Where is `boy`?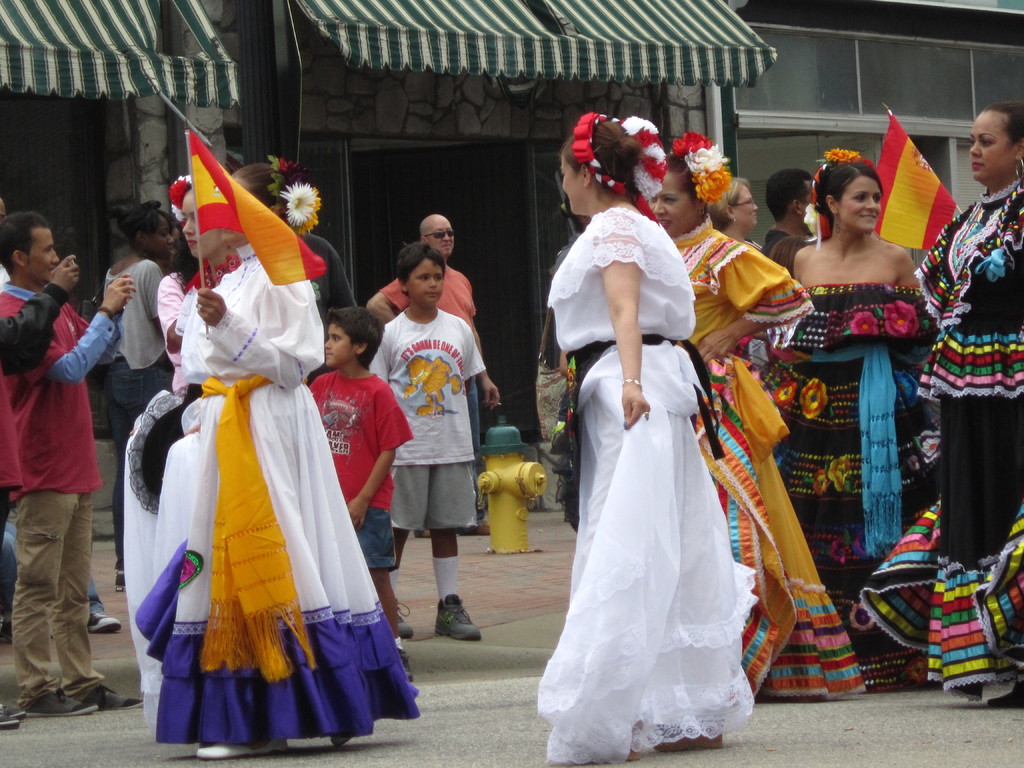
[360, 234, 495, 646].
